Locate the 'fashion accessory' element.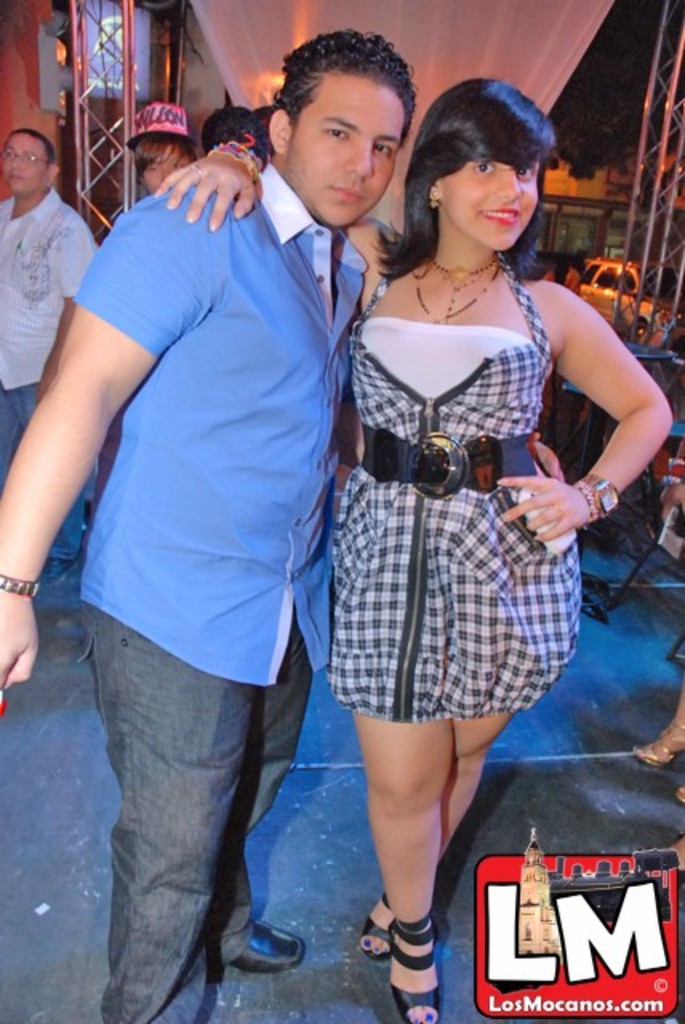
Element bbox: <bbox>195, 165, 208, 178</bbox>.
